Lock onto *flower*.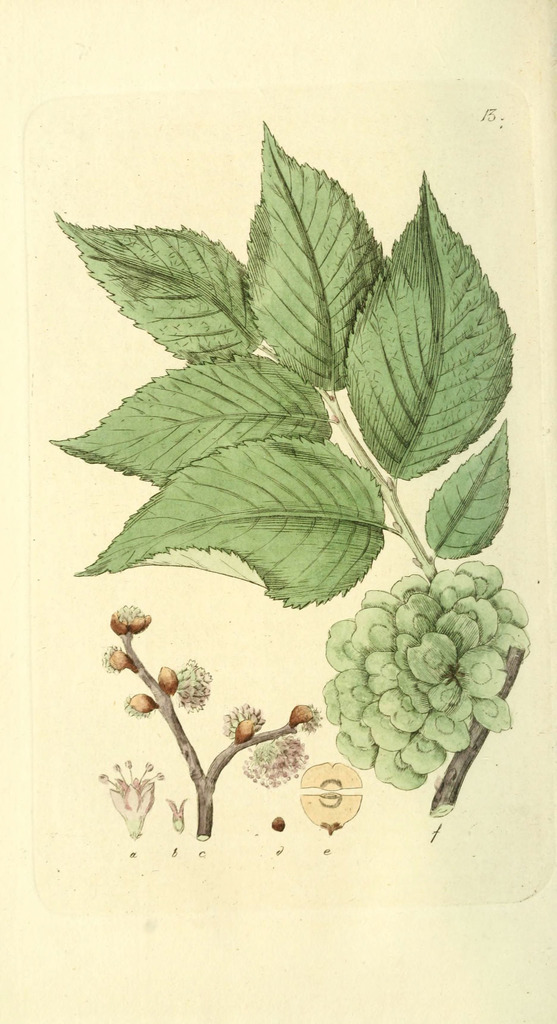
Locked: 98:764:159:831.
